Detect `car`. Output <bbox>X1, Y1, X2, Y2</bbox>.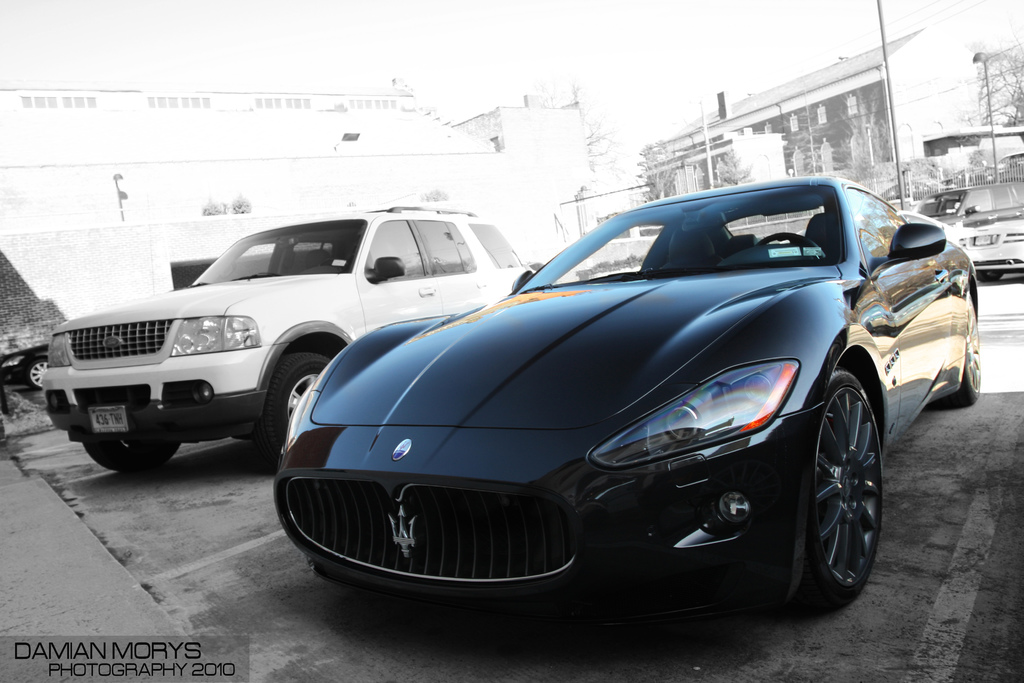
<bbox>908, 182, 1023, 227</bbox>.
